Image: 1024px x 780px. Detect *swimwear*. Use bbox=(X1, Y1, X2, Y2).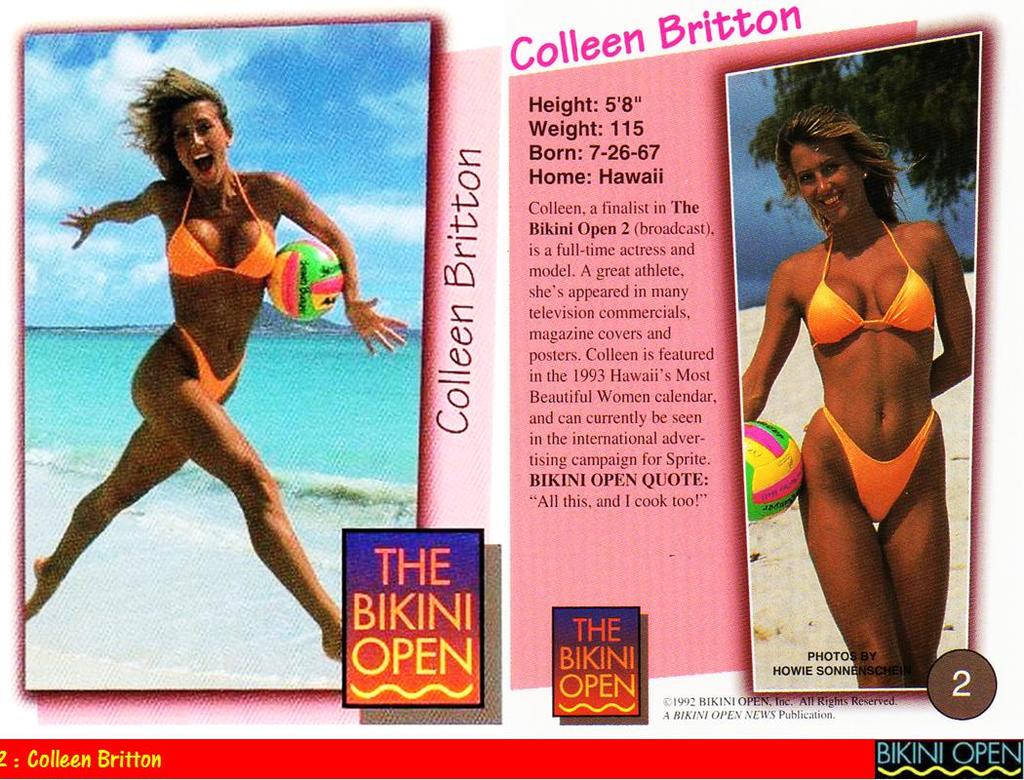
bbox=(167, 169, 281, 282).
